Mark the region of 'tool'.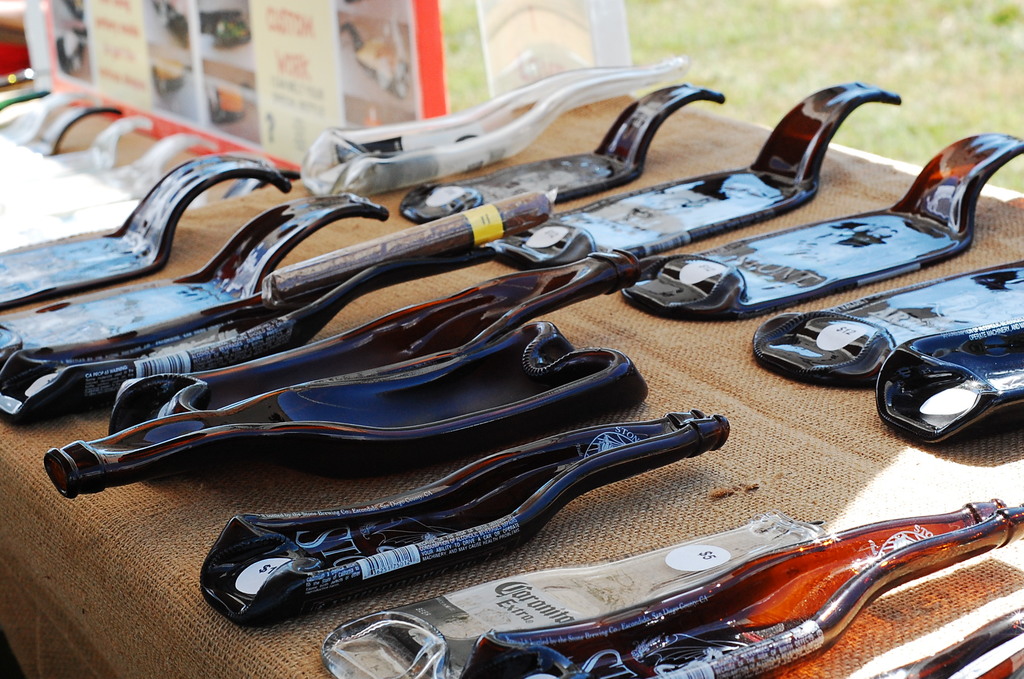
Region: 467/498/1023/678.
